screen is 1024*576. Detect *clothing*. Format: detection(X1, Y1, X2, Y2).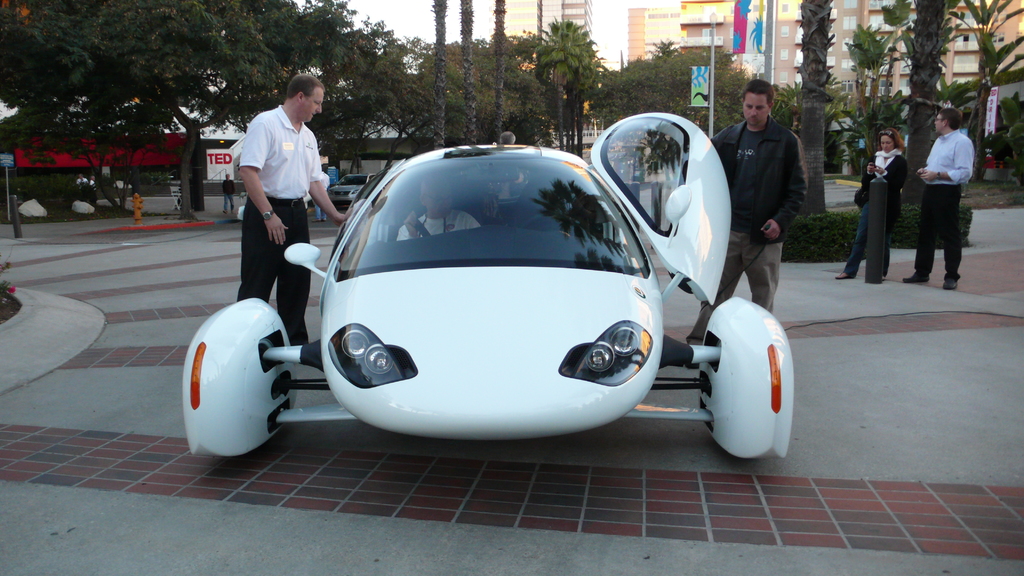
detection(847, 151, 910, 276).
